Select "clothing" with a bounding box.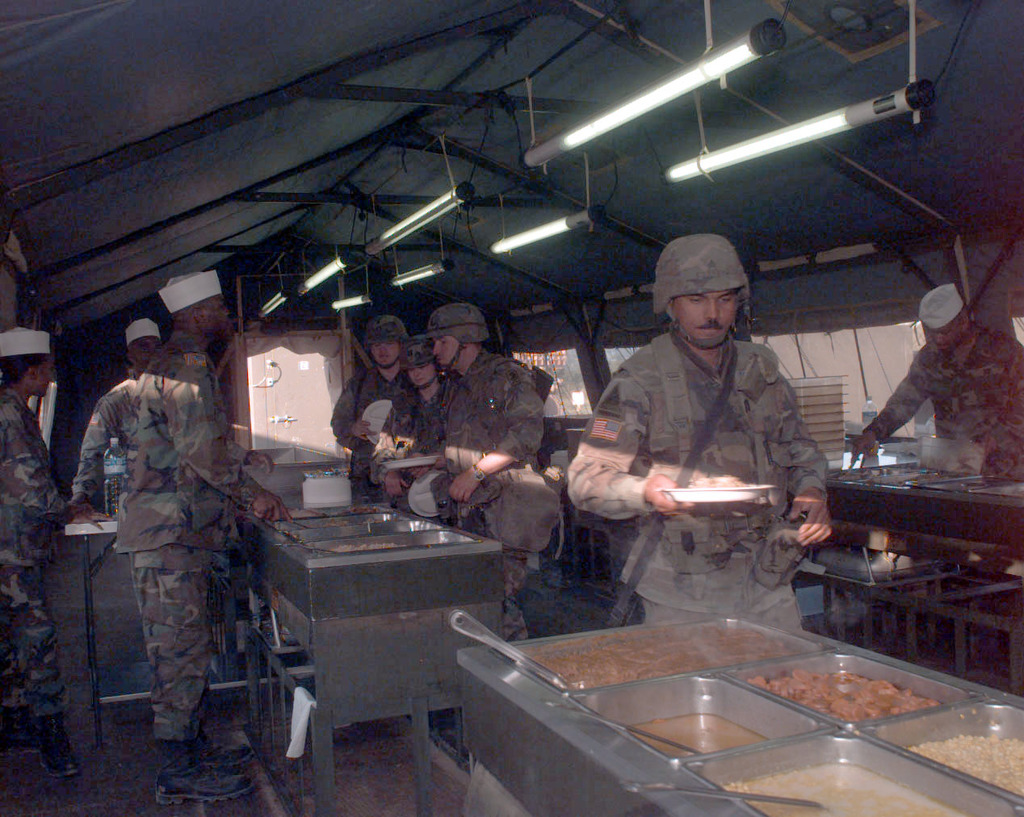
{"x1": 0, "y1": 388, "x2": 71, "y2": 700}.
